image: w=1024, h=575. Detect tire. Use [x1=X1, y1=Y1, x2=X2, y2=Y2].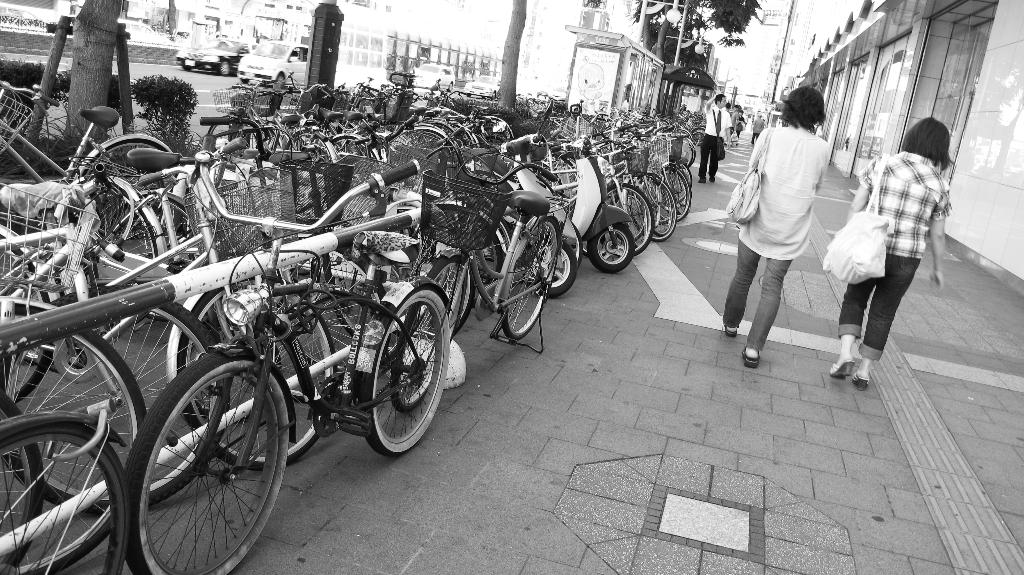
[x1=135, y1=347, x2=271, y2=562].
